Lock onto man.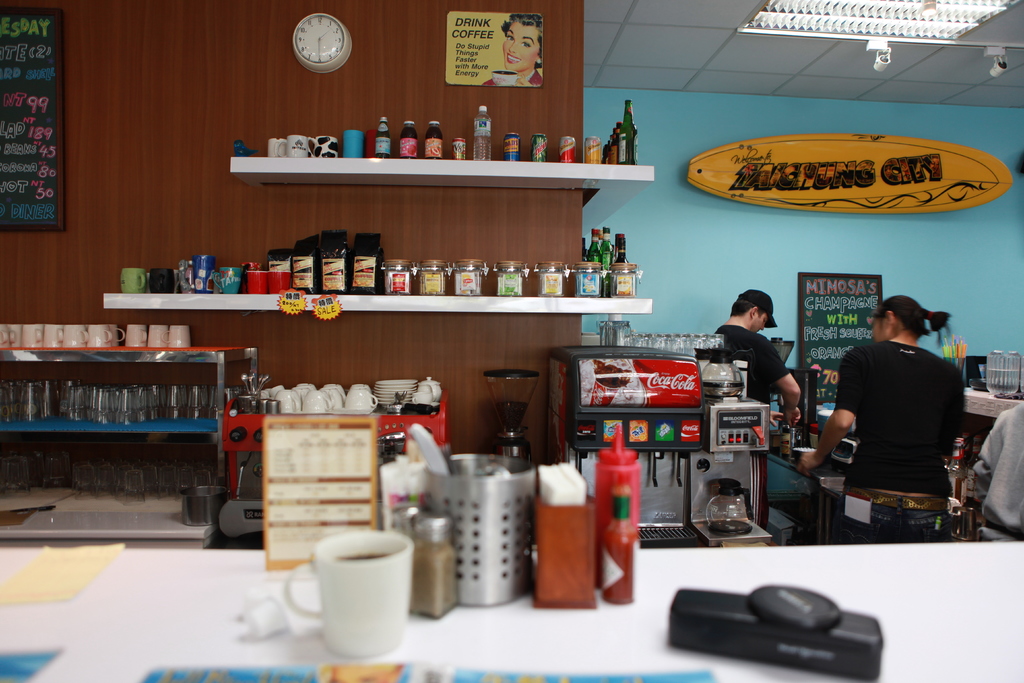
Locked: locate(804, 288, 983, 544).
